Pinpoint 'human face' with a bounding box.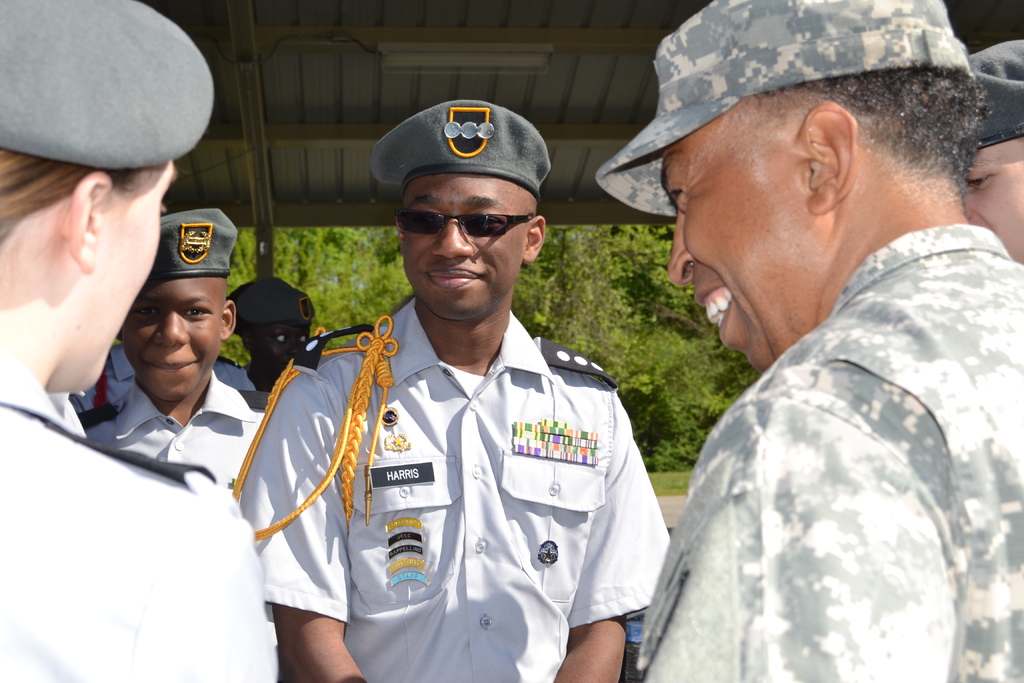
crop(666, 131, 815, 373).
